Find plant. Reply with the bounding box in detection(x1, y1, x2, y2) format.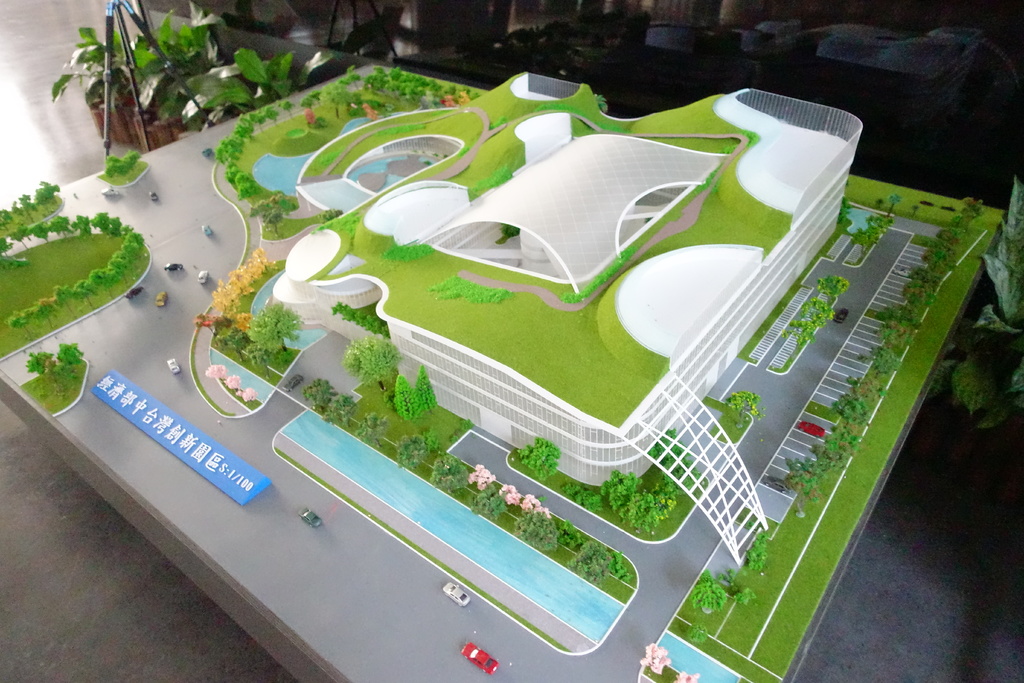
detection(131, 4, 232, 123).
